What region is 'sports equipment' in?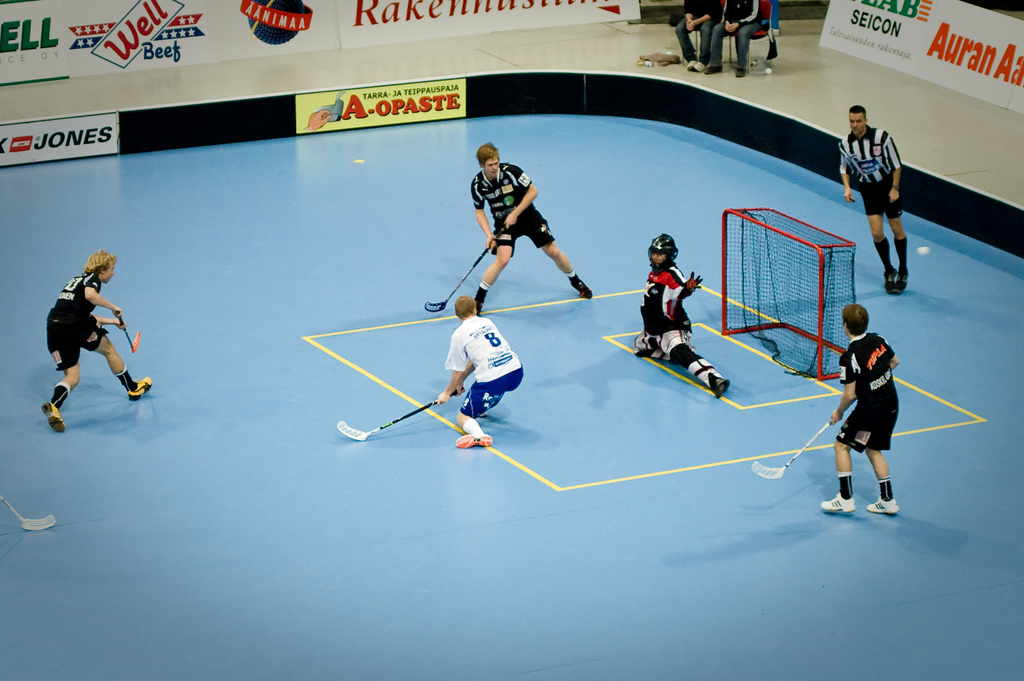
bbox=[682, 271, 703, 293].
